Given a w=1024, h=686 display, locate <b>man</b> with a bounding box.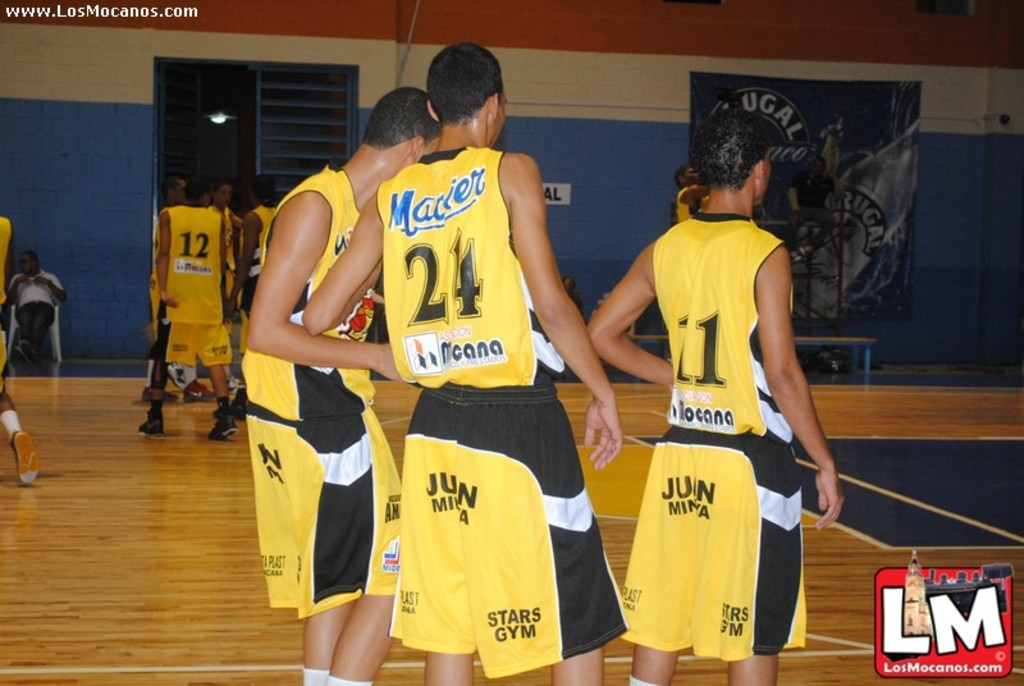
Located: select_region(228, 179, 280, 416).
